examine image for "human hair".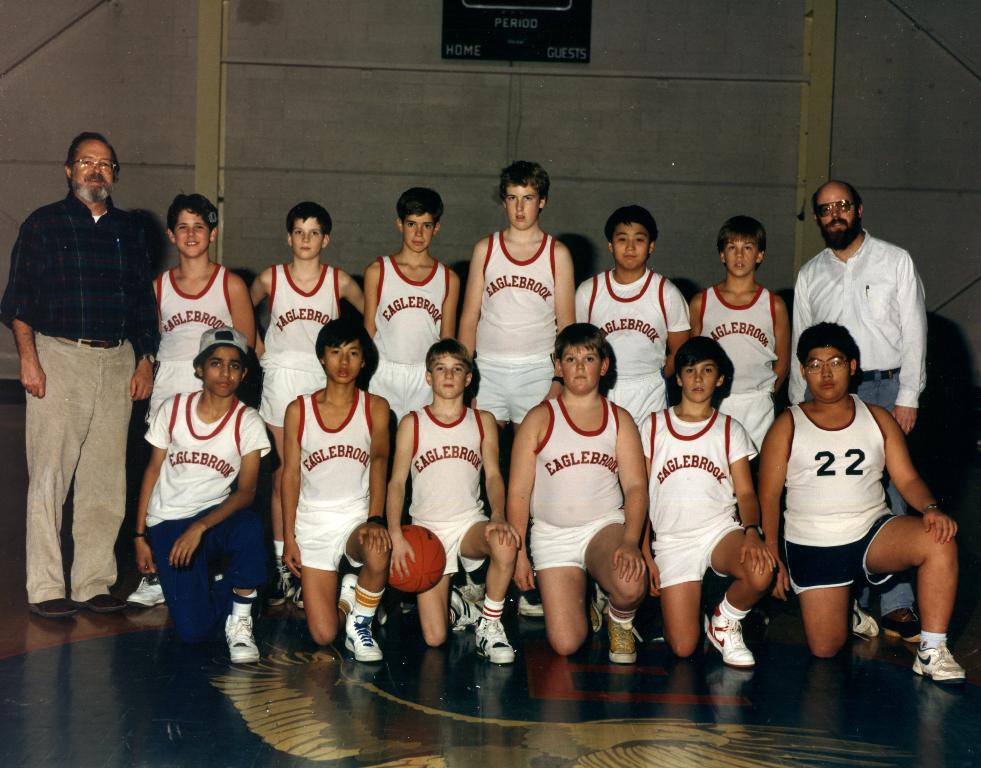
Examination result: rect(554, 319, 608, 357).
